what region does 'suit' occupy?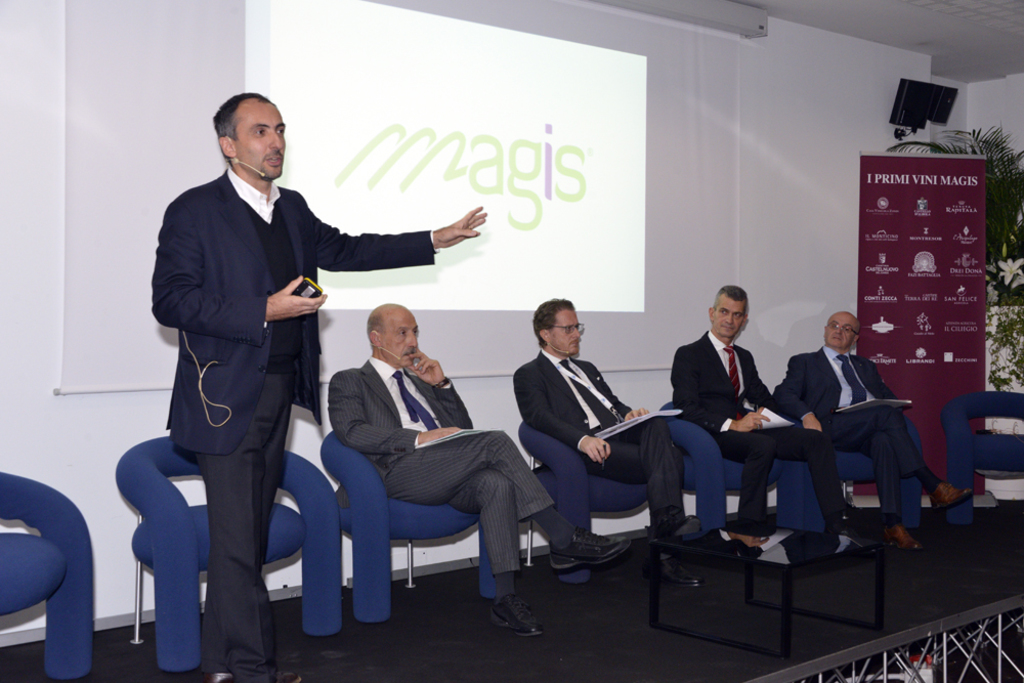
139 112 407 640.
